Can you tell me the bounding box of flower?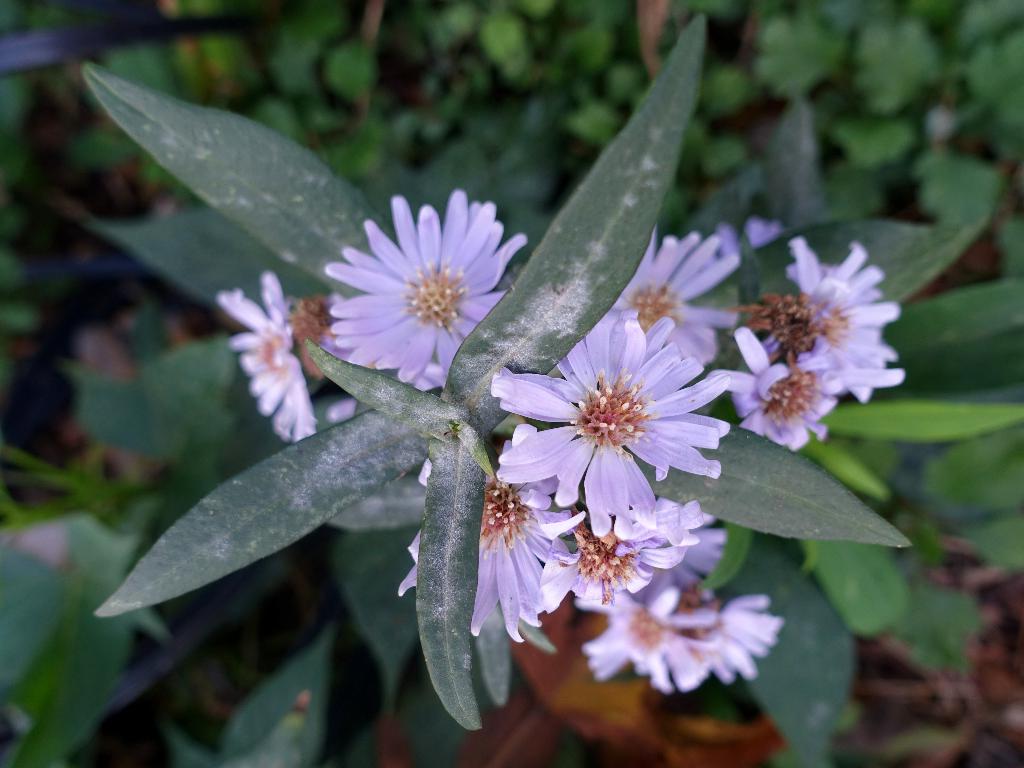
(x1=546, y1=500, x2=701, y2=594).
